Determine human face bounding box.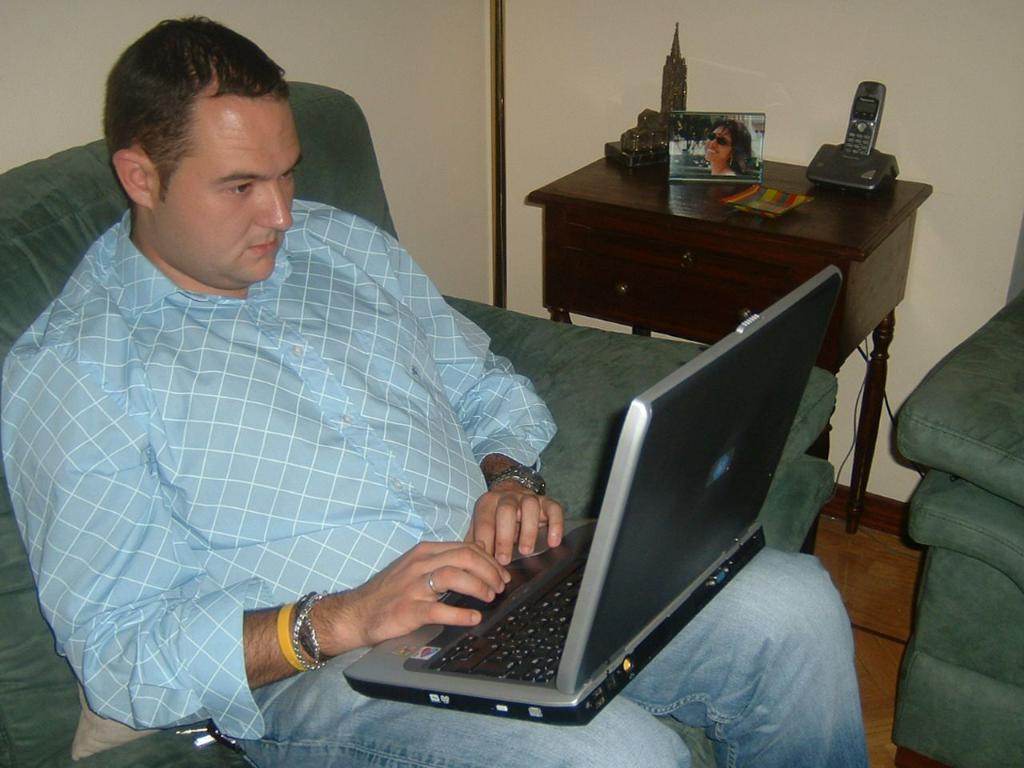
Determined: <box>163,101,303,283</box>.
